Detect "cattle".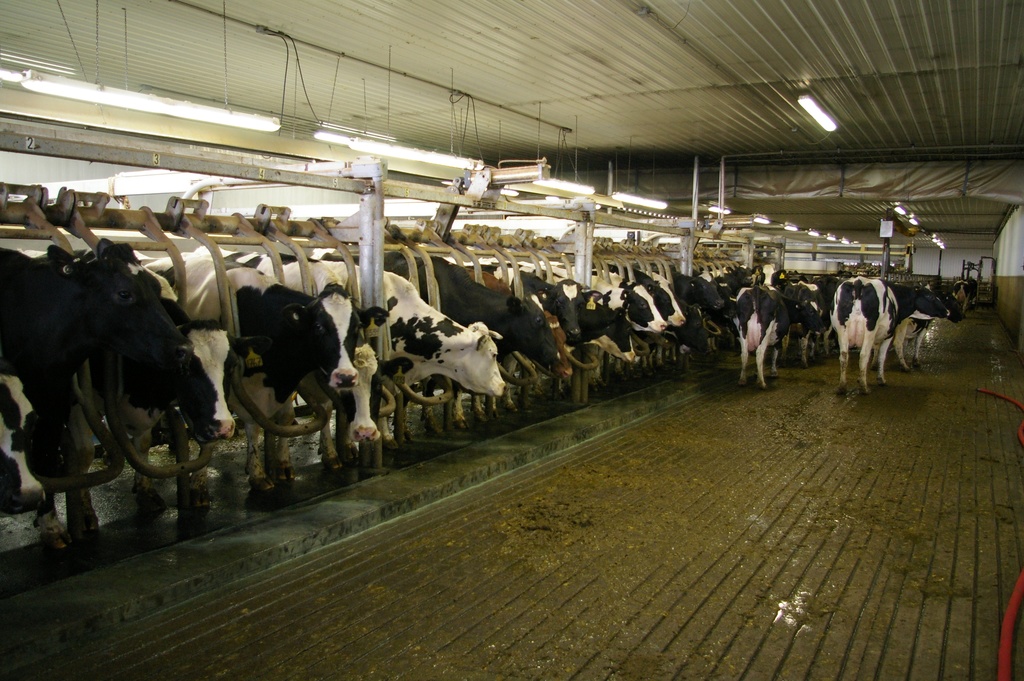
Detected at box=[527, 264, 615, 415].
